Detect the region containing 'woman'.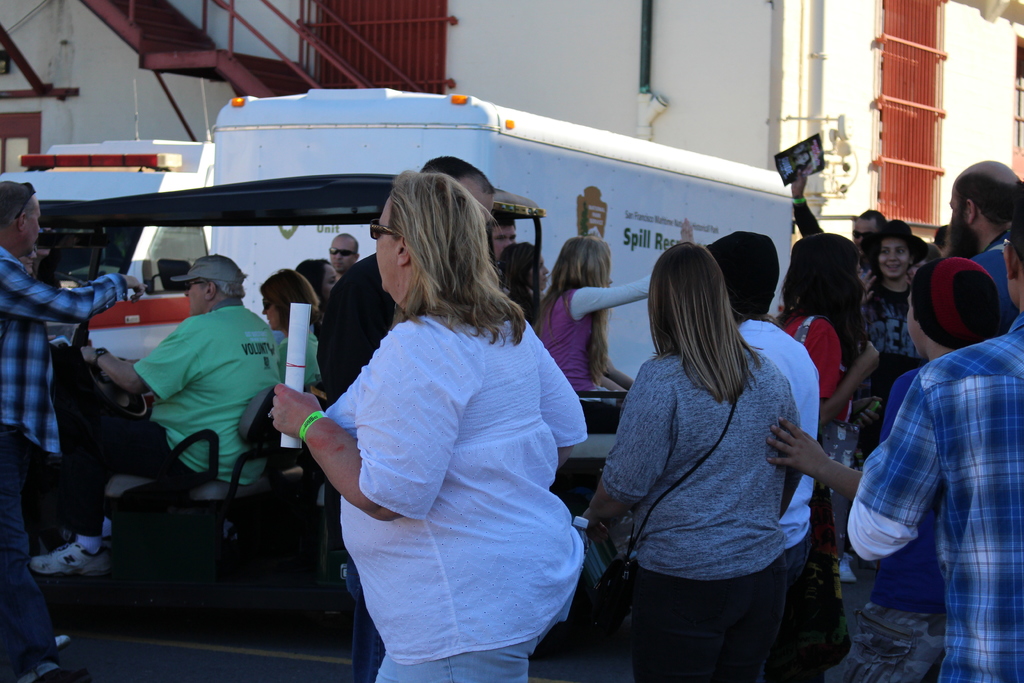
<box>783,168,927,387</box>.
